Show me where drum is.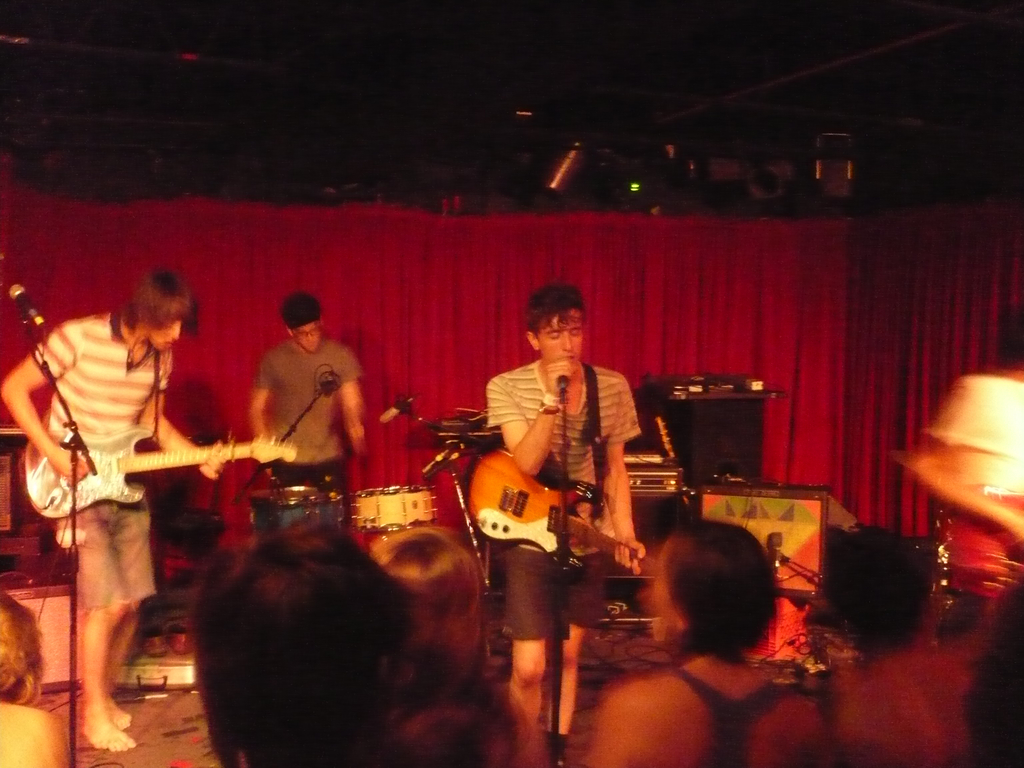
drum is at (x1=240, y1=481, x2=340, y2=540).
